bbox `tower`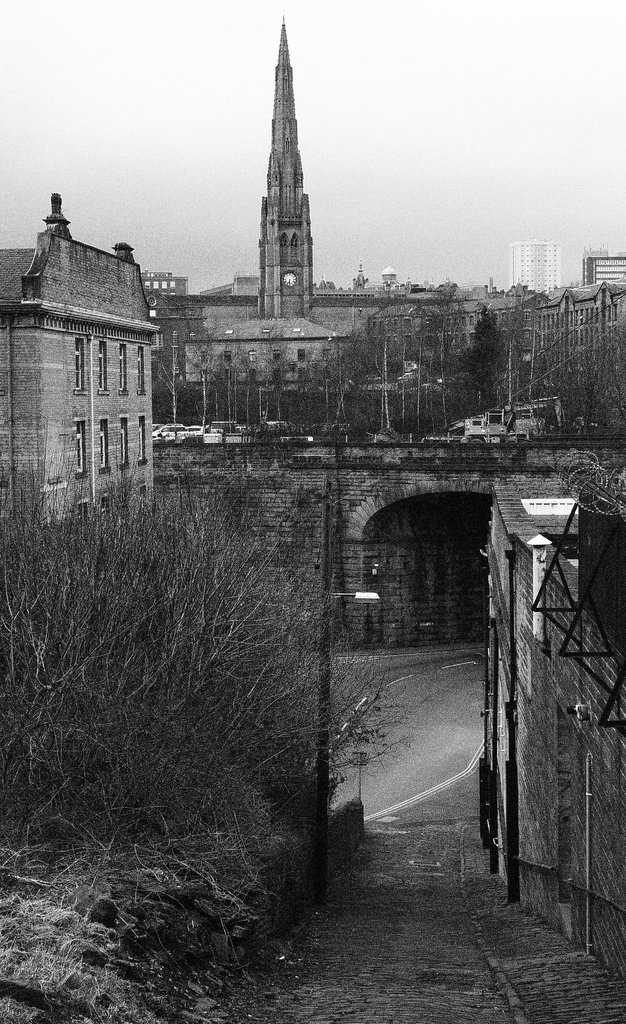
box(258, 14, 316, 323)
